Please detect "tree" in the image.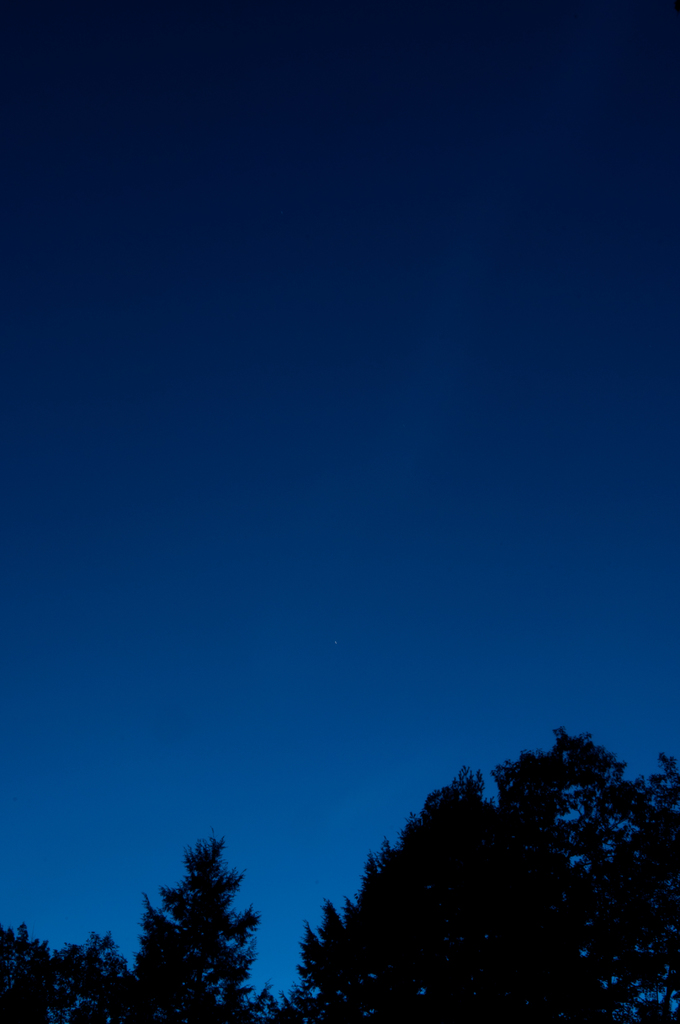
{"left": 152, "top": 828, "right": 261, "bottom": 1016}.
